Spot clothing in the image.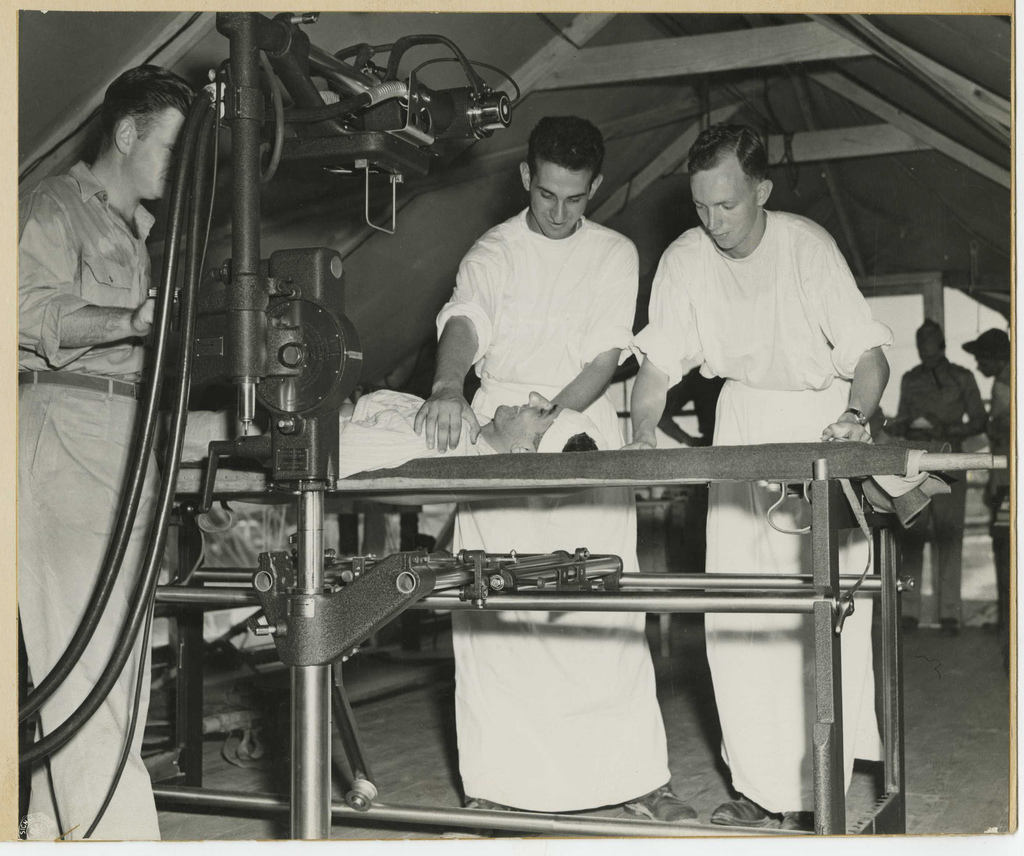
clothing found at (left=634, top=220, right=895, bottom=816).
